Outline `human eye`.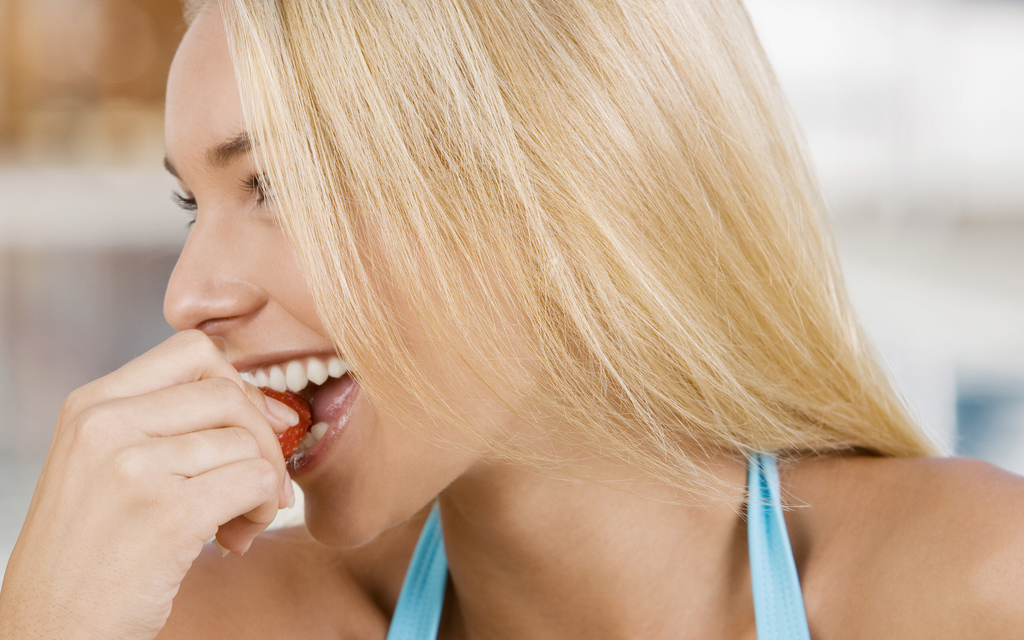
Outline: bbox(166, 189, 202, 232).
